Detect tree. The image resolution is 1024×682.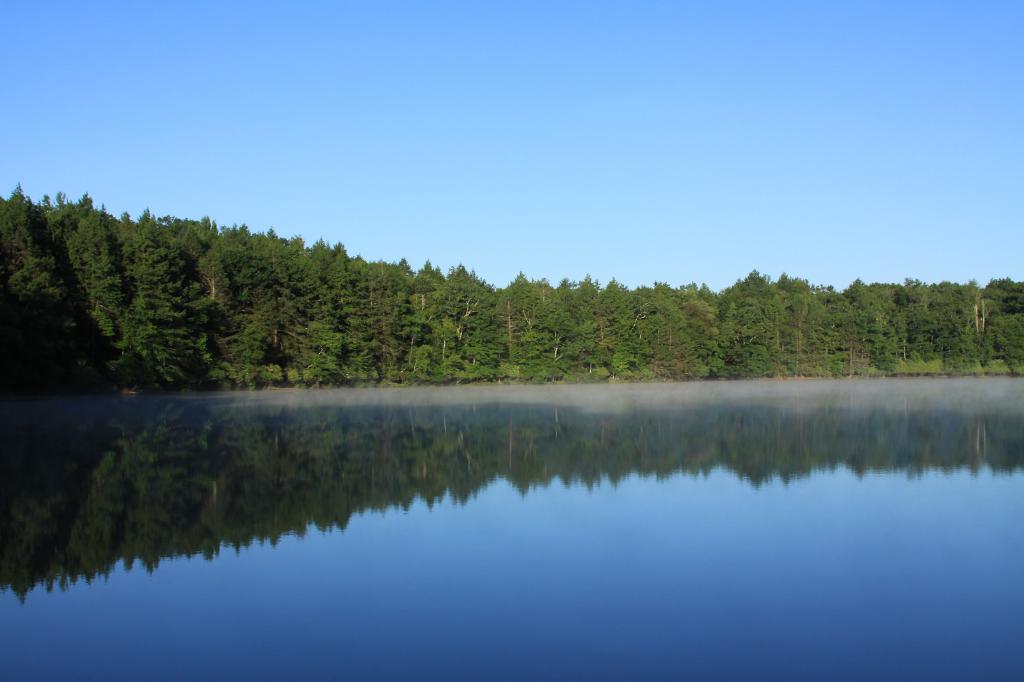
(390,265,452,386).
